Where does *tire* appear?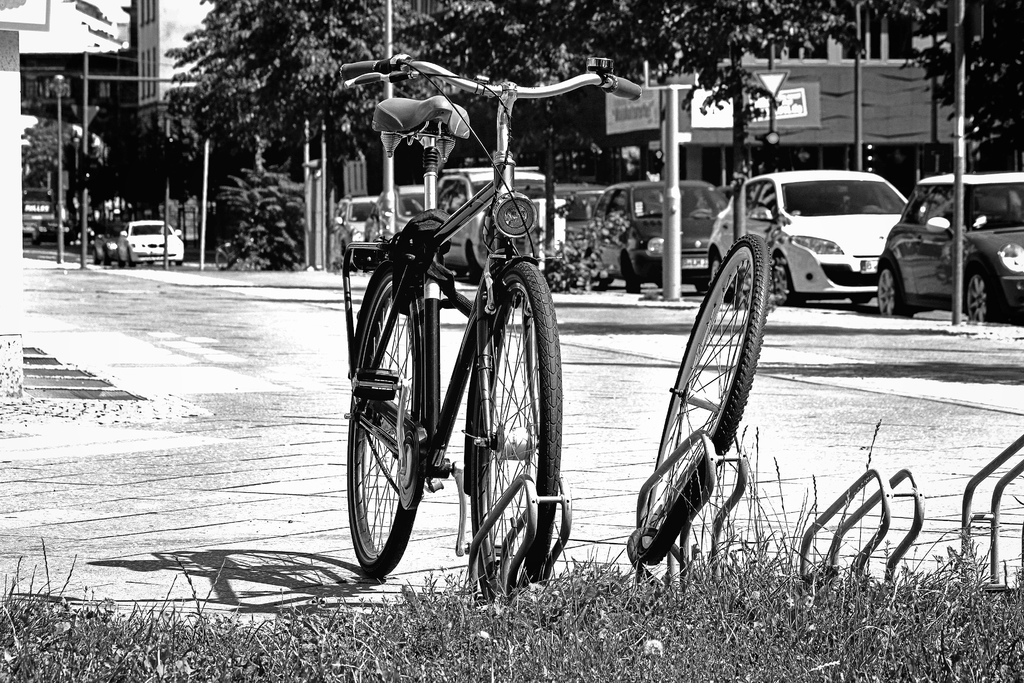
Appears at Rect(879, 259, 912, 319).
